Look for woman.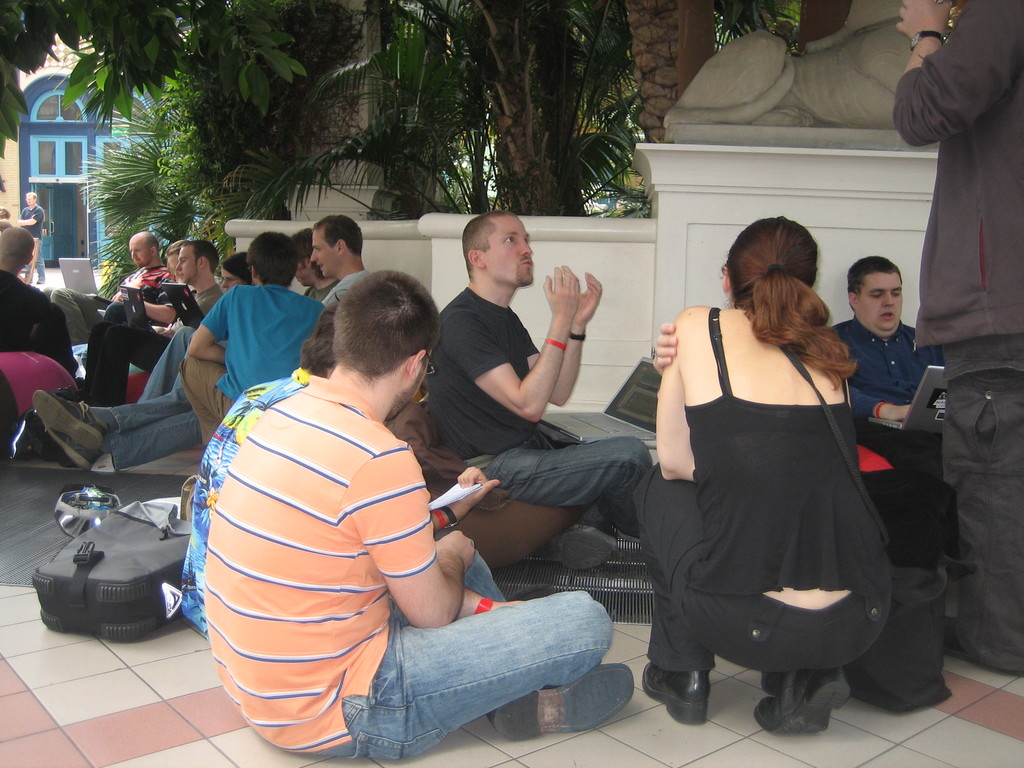
Found: 645:222:913:750.
